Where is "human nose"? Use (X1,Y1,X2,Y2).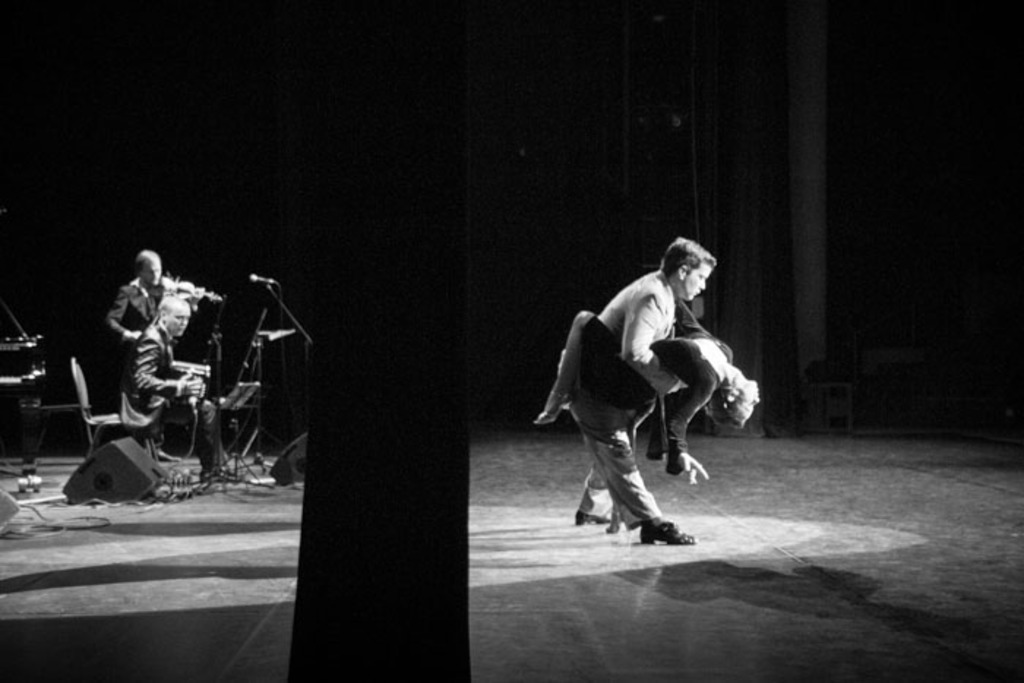
(154,273,158,275).
